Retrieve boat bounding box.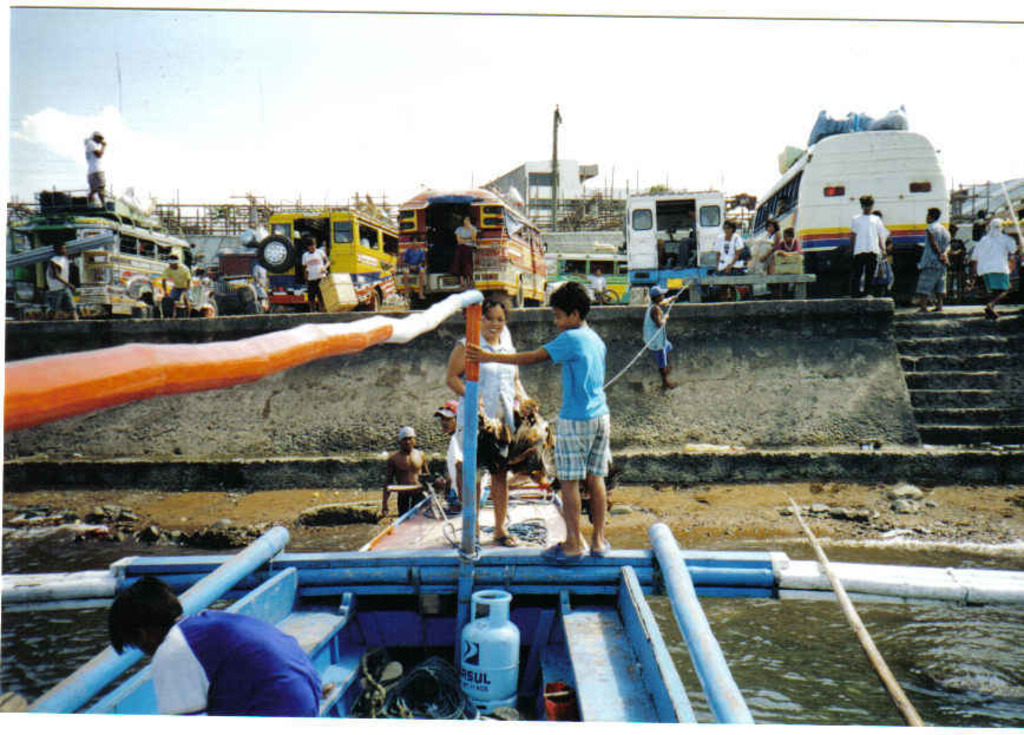
Bounding box: bbox=[0, 282, 1023, 707].
